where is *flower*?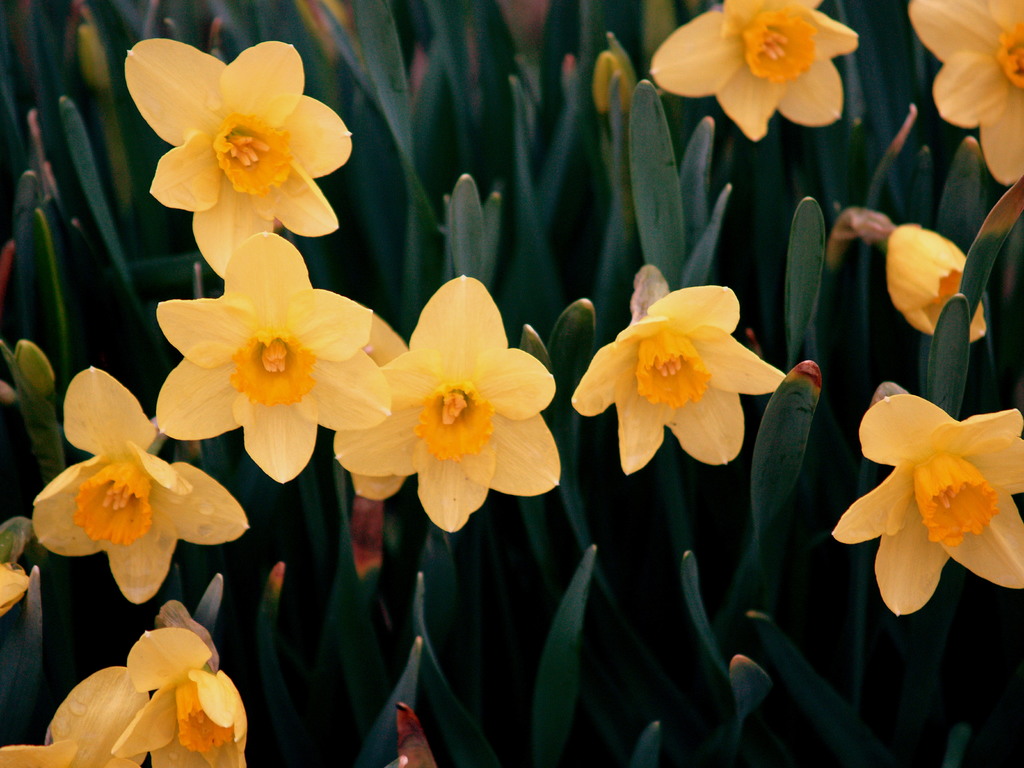
33, 366, 252, 604.
